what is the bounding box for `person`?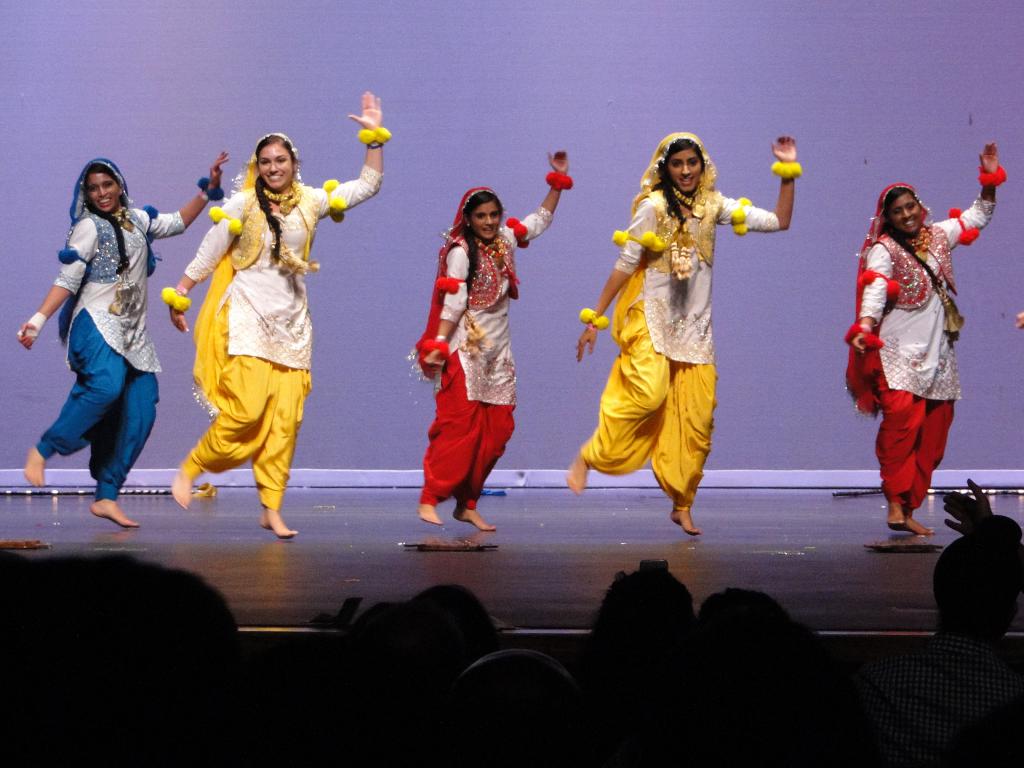
159,86,392,541.
